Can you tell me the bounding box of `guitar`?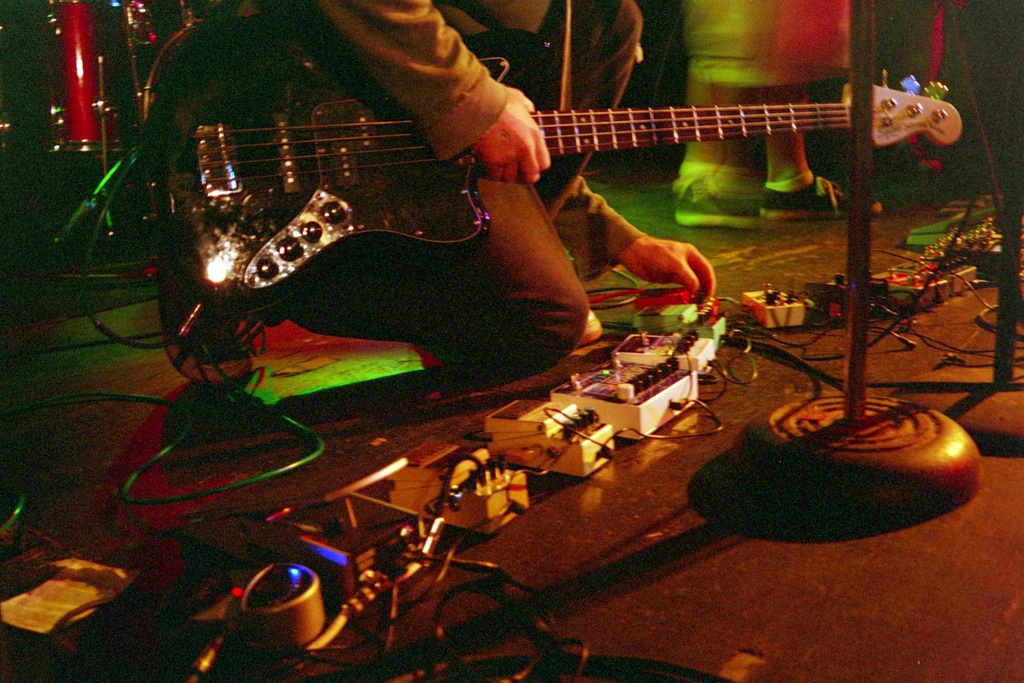
<bbox>123, 24, 931, 318</bbox>.
